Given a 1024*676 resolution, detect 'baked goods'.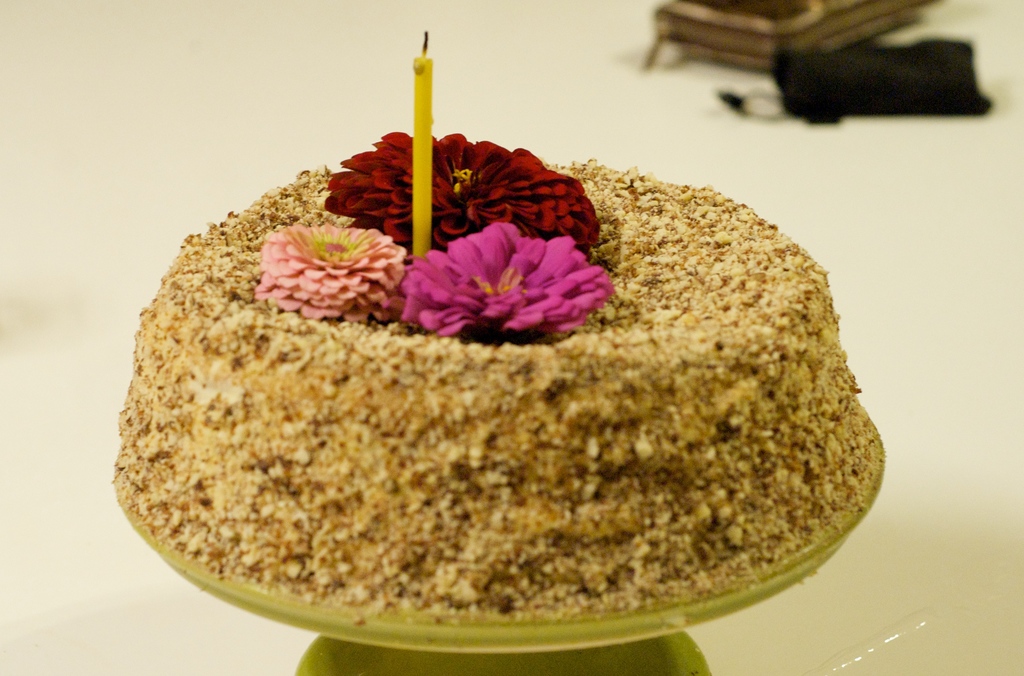
100 163 873 627.
